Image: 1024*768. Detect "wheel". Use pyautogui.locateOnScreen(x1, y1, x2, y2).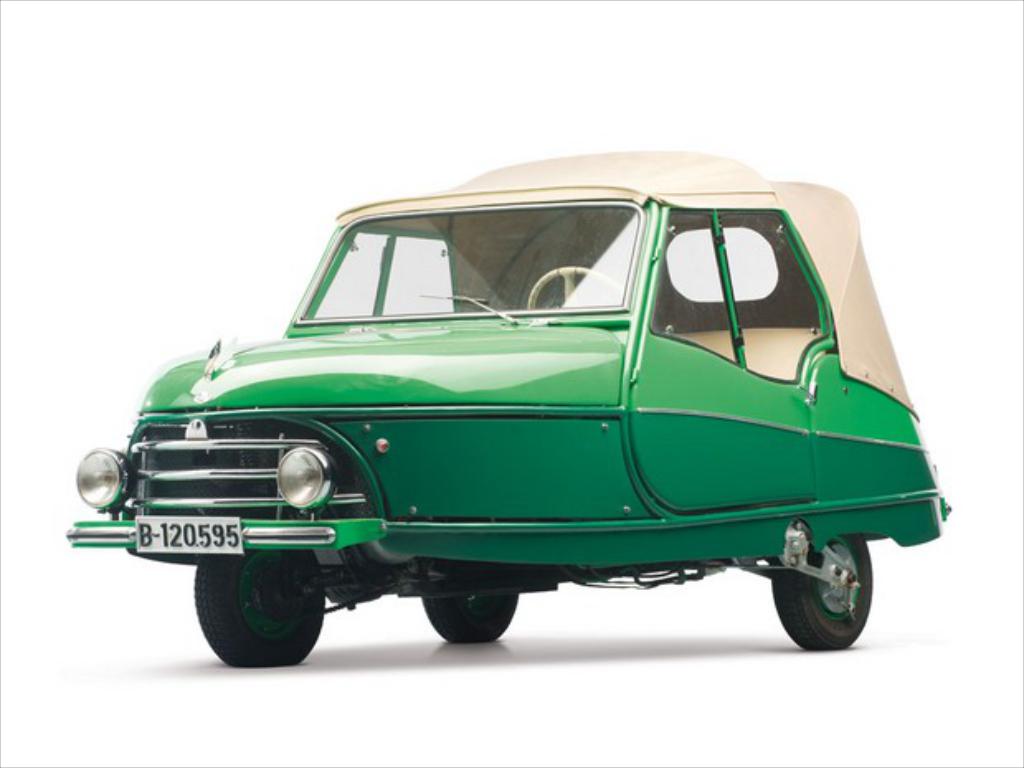
pyautogui.locateOnScreen(424, 590, 514, 641).
